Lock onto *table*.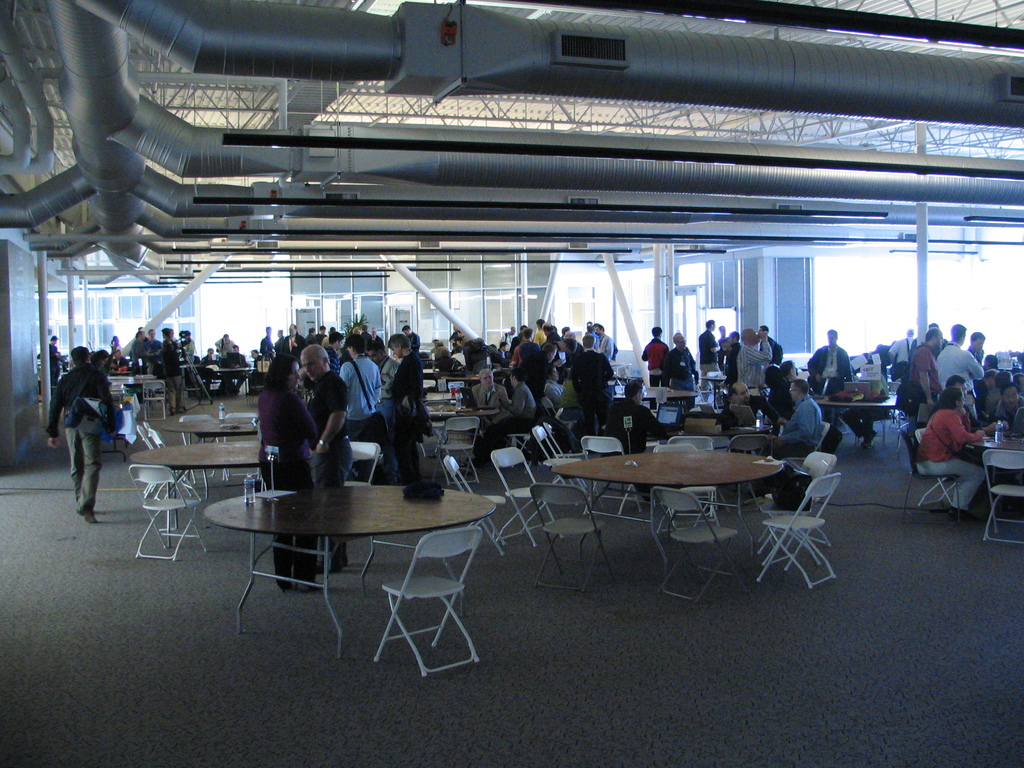
Locked: <region>201, 486, 496, 657</region>.
